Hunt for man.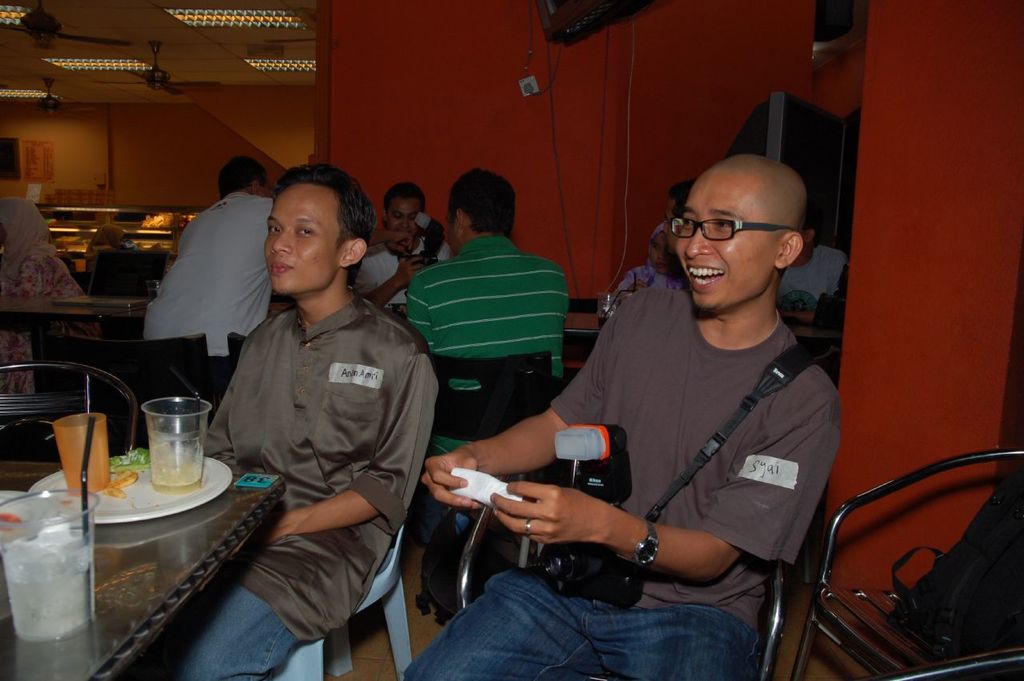
Hunted down at crop(182, 162, 437, 680).
